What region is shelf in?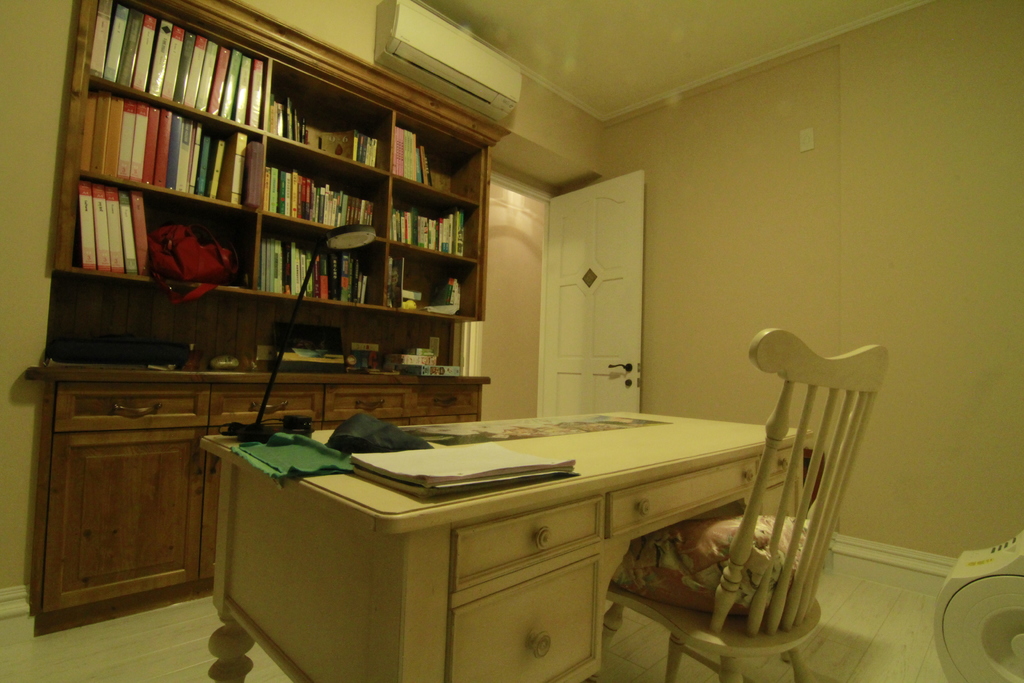
259/128/392/238.
